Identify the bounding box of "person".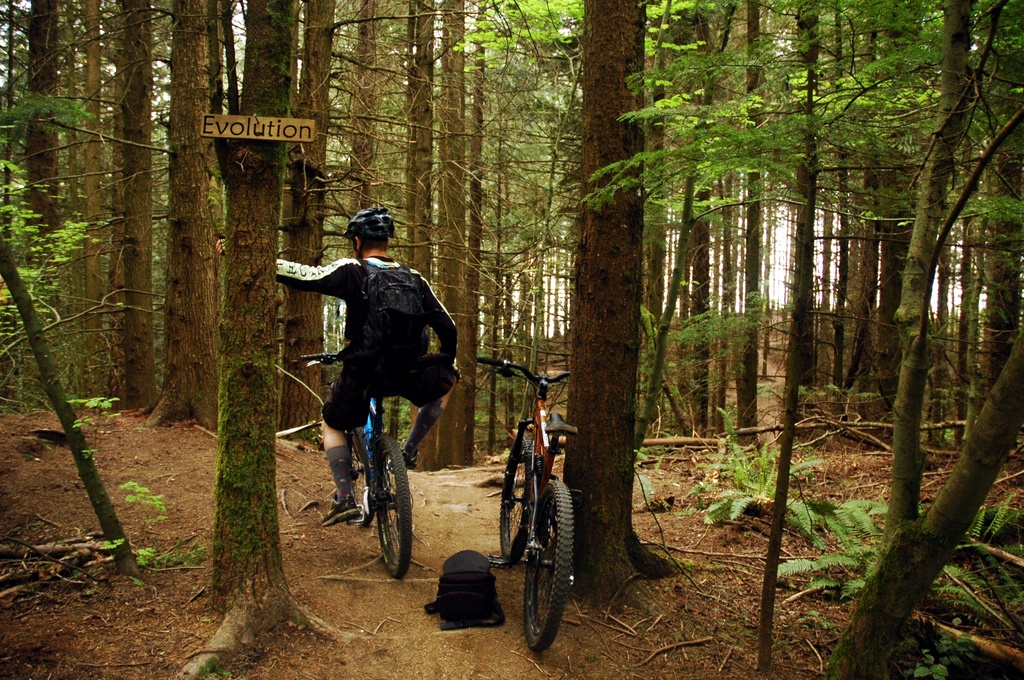
213 197 461 531.
